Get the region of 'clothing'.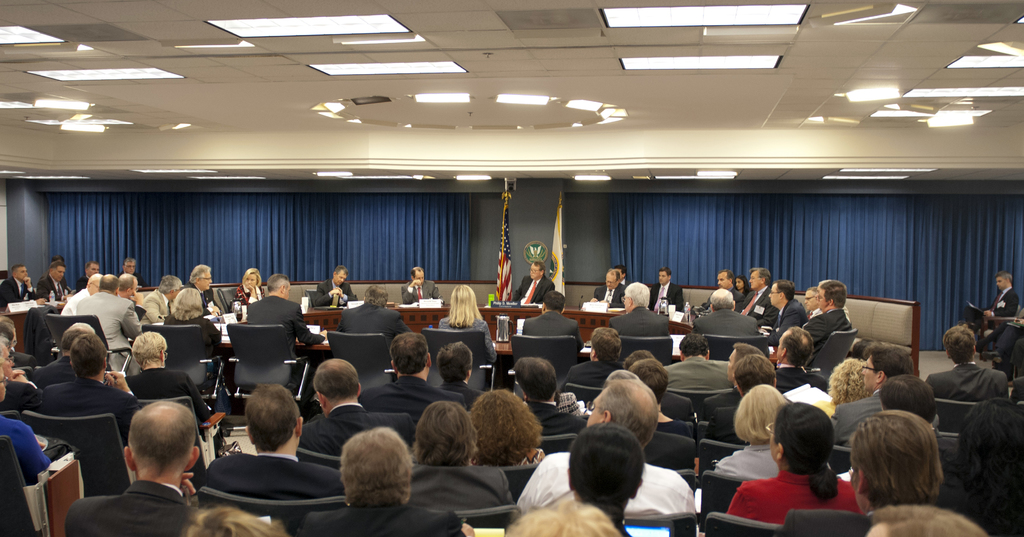
<box>830,388,884,443</box>.
